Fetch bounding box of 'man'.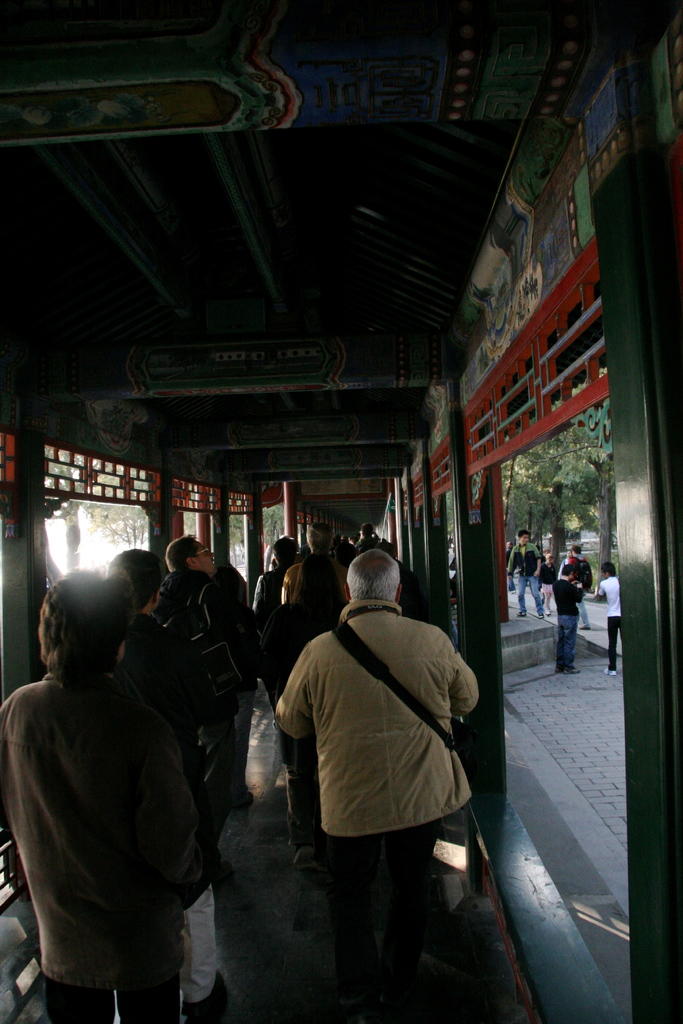
Bbox: (left=593, top=568, right=625, bottom=676).
